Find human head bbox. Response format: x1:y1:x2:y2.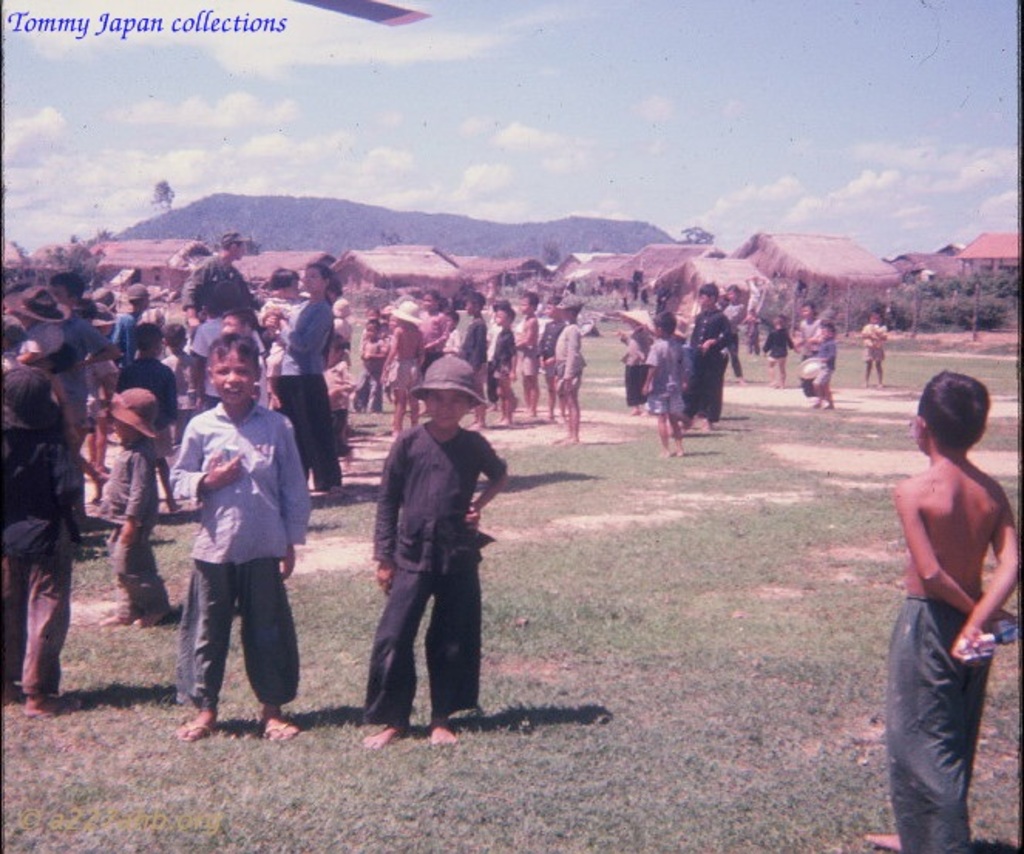
649:310:675:337.
